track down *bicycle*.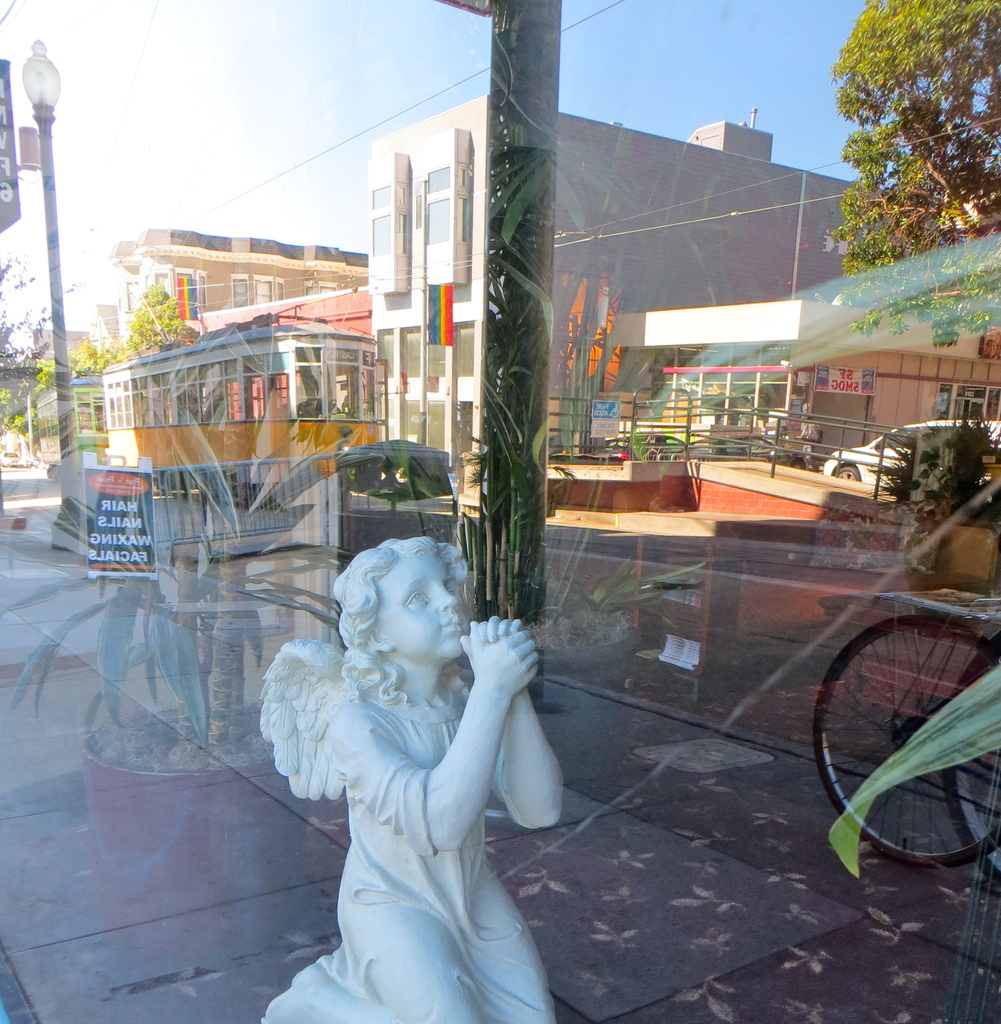
Tracked to 813, 581, 1000, 868.
